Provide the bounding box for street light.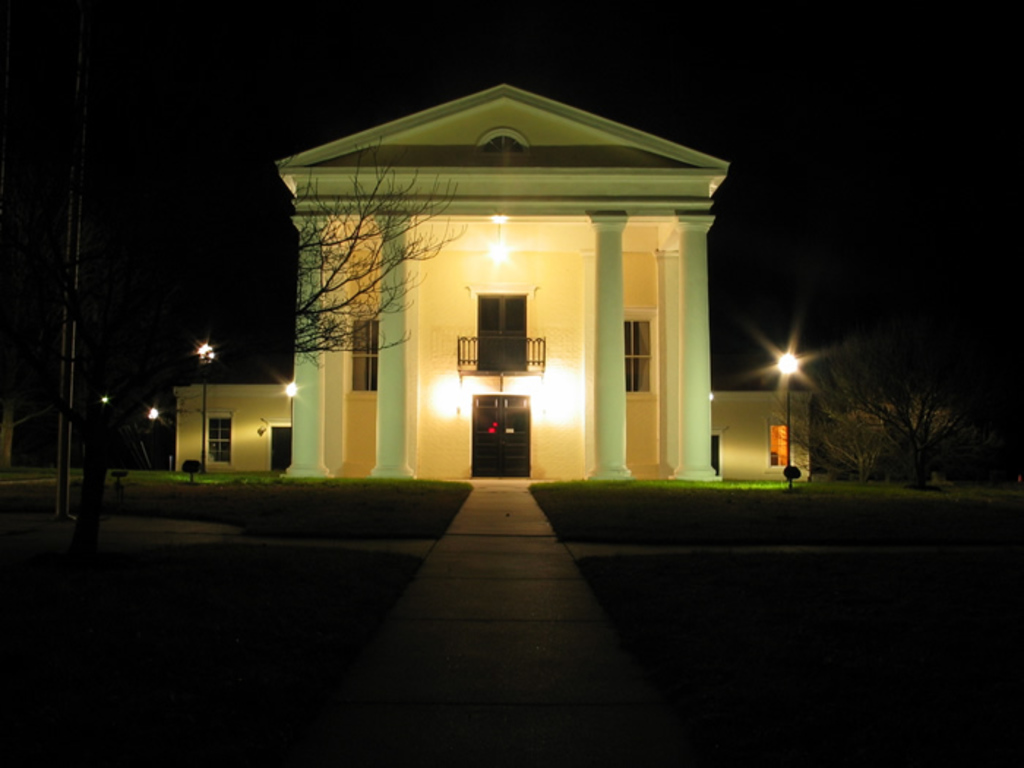
left=193, top=336, right=217, bottom=470.
